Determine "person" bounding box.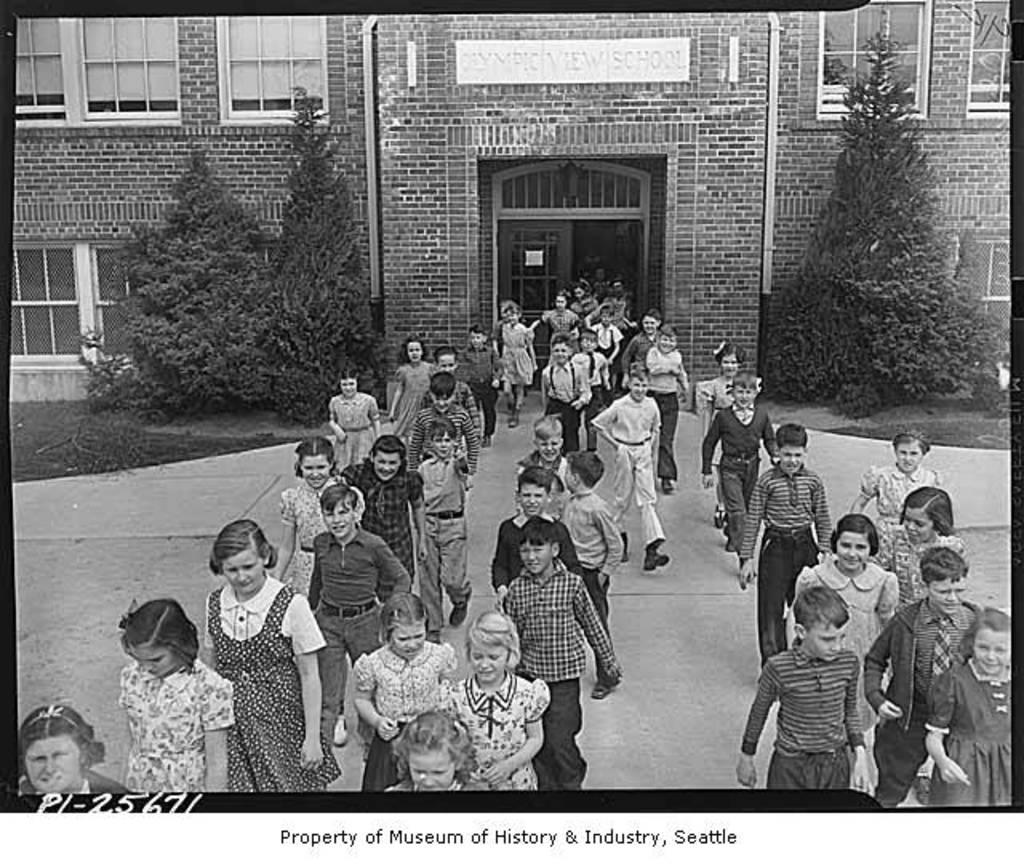
Determined: [x1=19, y1=704, x2=138, y2=792].
